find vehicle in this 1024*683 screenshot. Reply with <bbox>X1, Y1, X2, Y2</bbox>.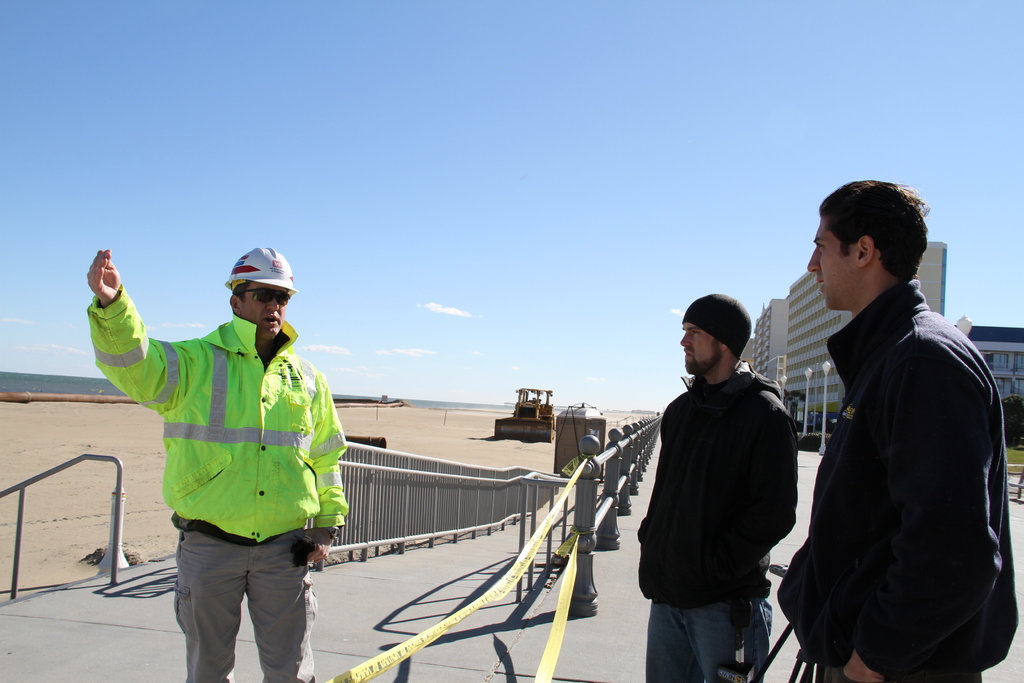
<bbox>497, 384, 558, 440</bbox>.
